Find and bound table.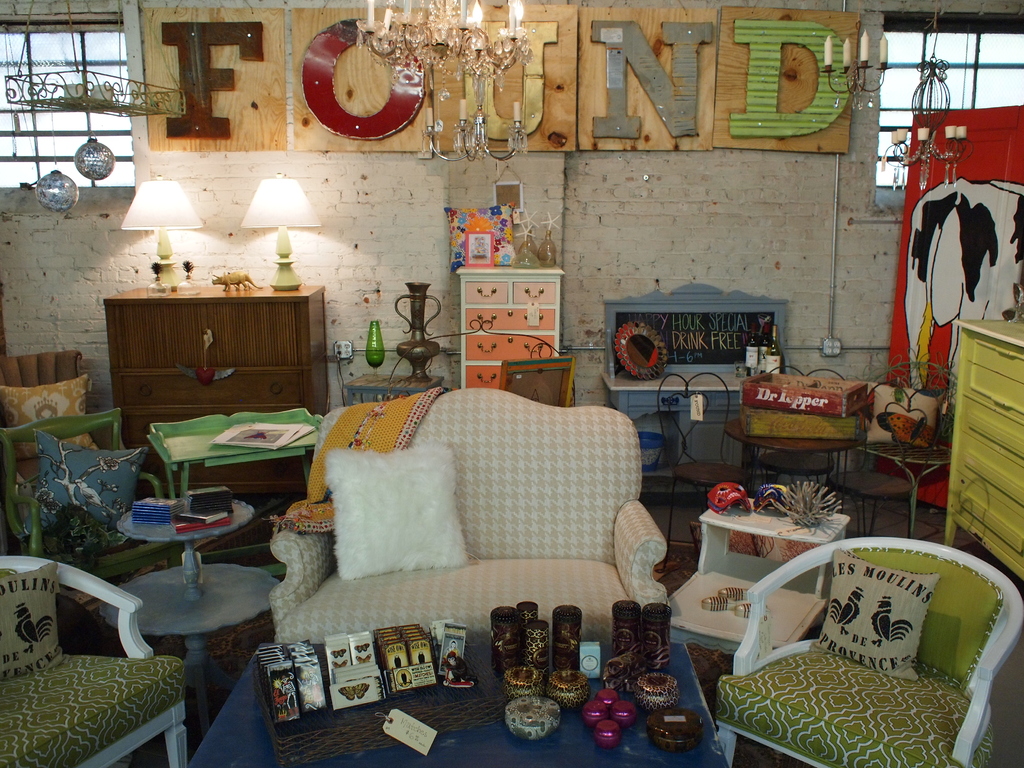
Bound: <region>100, 497, 280, 636</region>.
